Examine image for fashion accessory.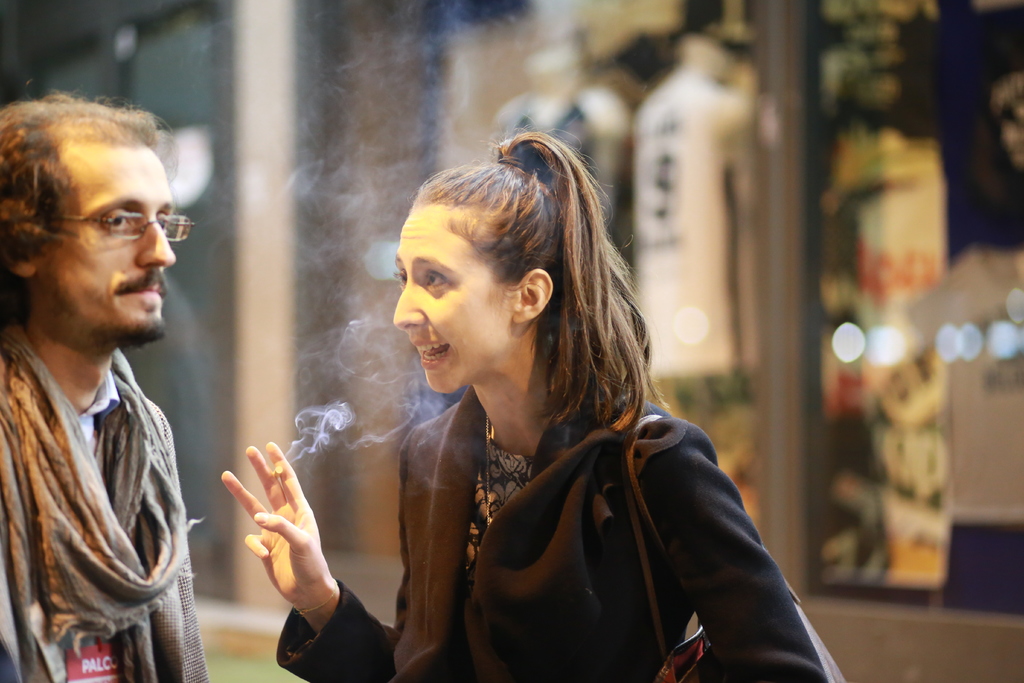
Examination result: BBox(0, 322, 209, 682).
